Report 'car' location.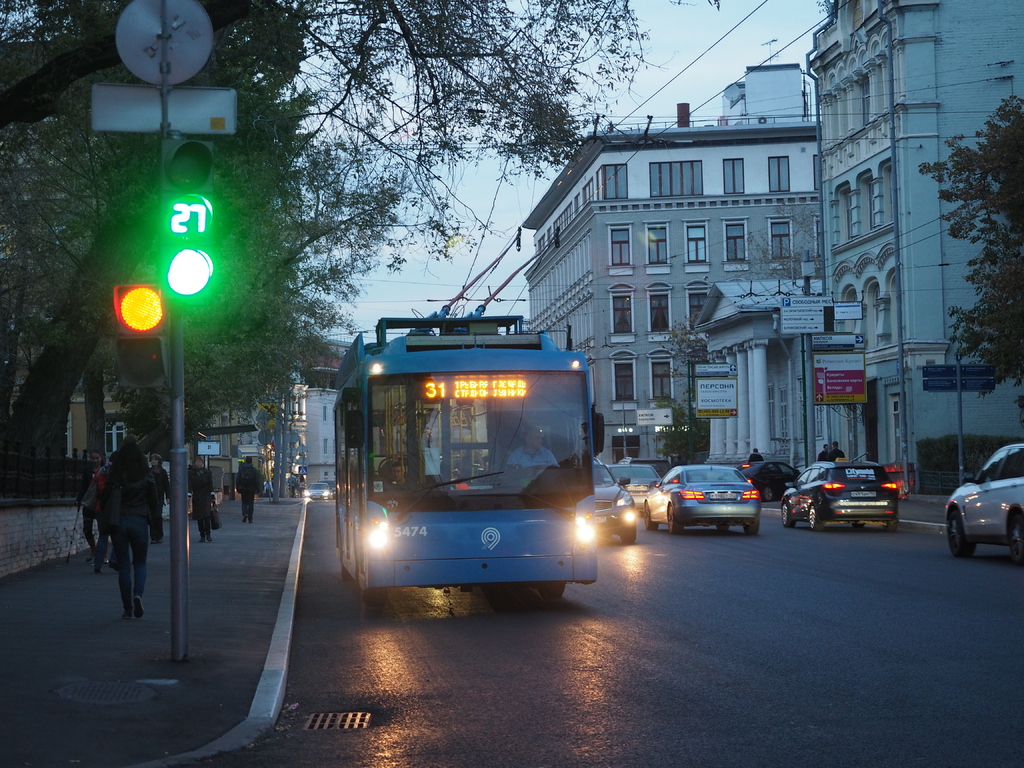
Report: <region>604, 460, 661, 513</region>.
